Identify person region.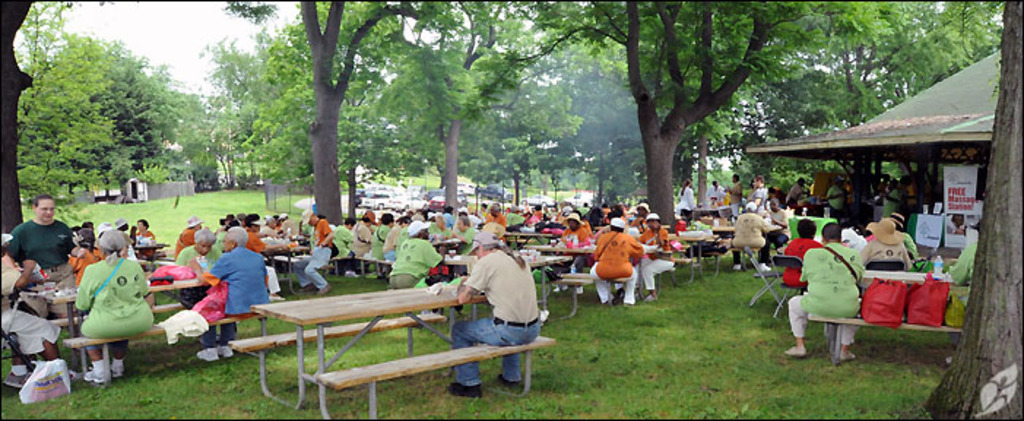
Region: detection(559, 219, 595, 247).
